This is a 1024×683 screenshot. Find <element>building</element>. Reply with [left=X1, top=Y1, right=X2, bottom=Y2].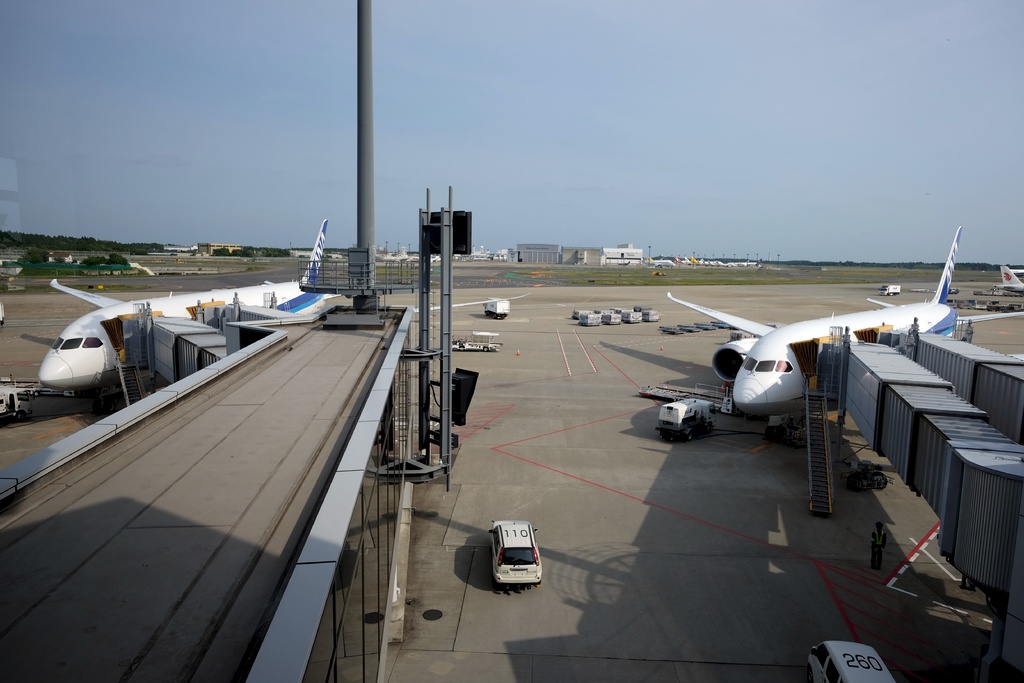
[left=290, top=250, right=309, bottom=258].
